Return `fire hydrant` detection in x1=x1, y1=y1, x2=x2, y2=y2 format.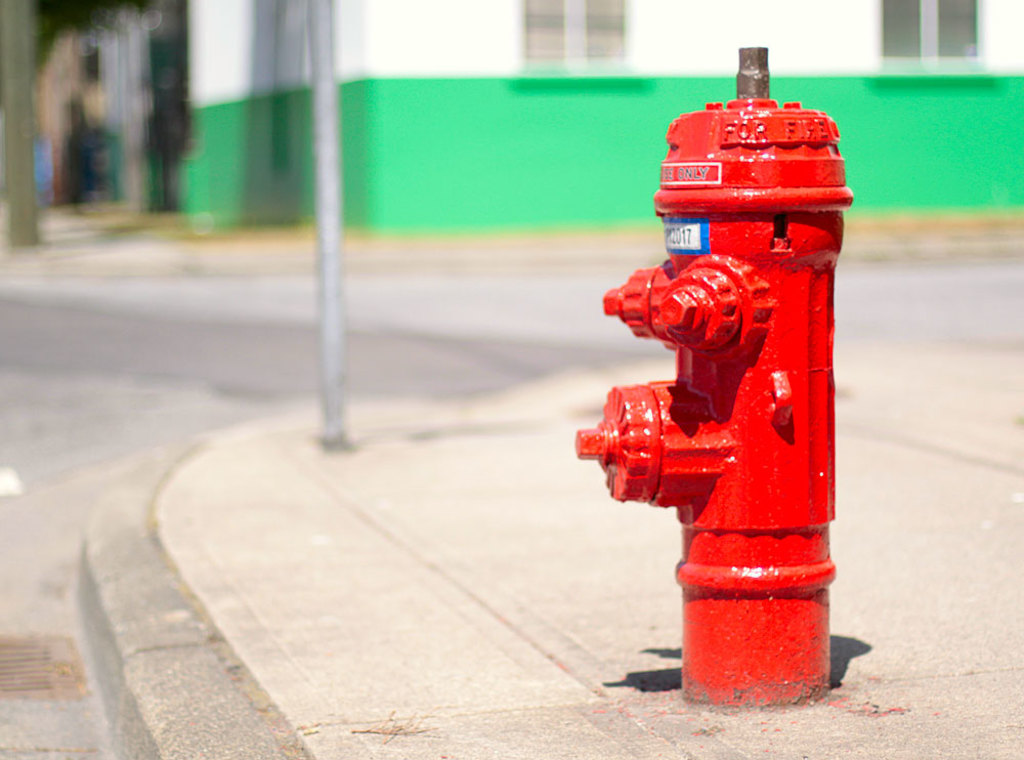
x1=572, y1=44, x2=851, y2=711.
